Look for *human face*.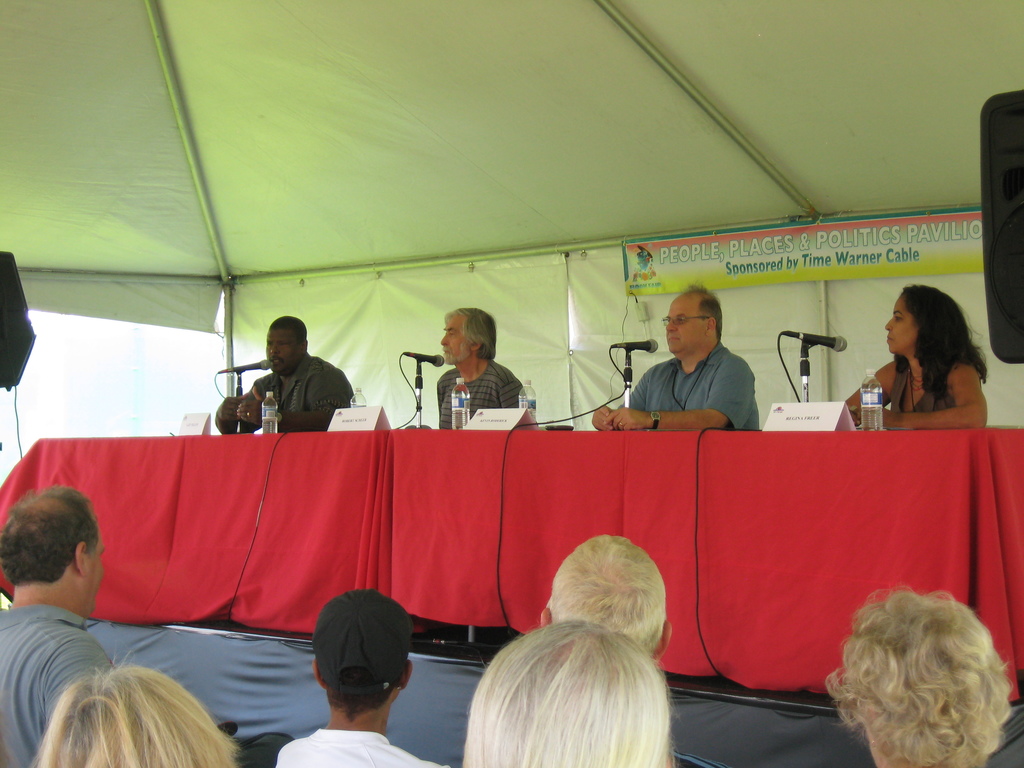
Found: select_region(263, 326, 306, 376).
